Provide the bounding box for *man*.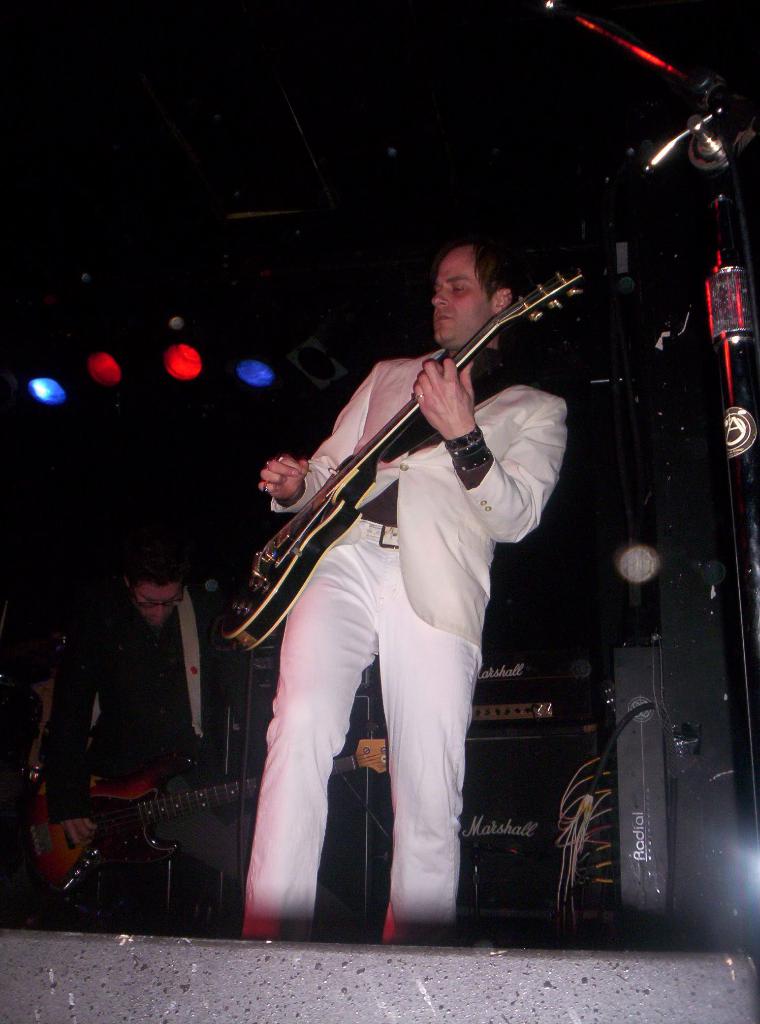
35 548 259 853.
